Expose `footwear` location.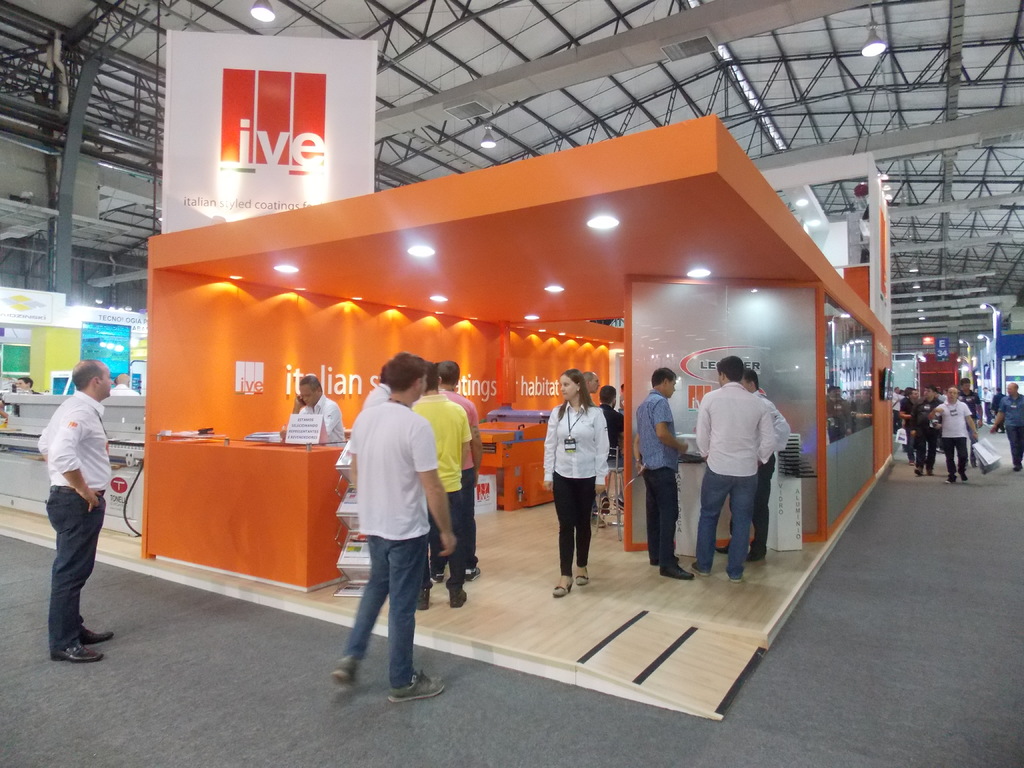
Exposed at <box>661,562,695,580</box>.
